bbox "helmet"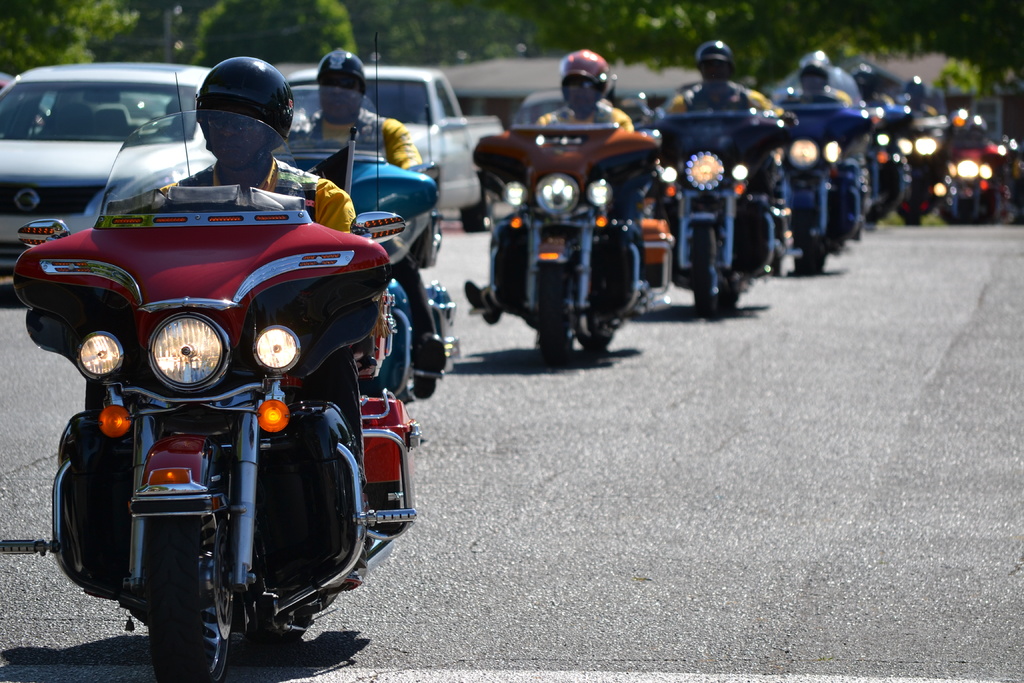
region(848, 67, 872, 92)
